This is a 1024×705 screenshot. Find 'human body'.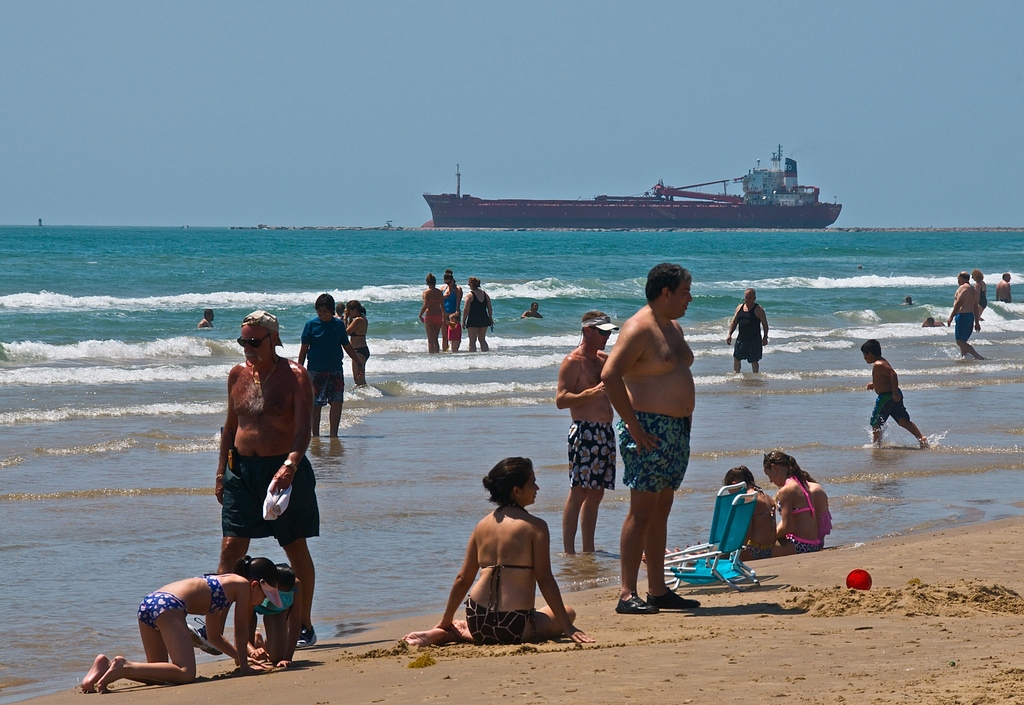
Bounding box: l=556, t=312, r=615, b=560.
